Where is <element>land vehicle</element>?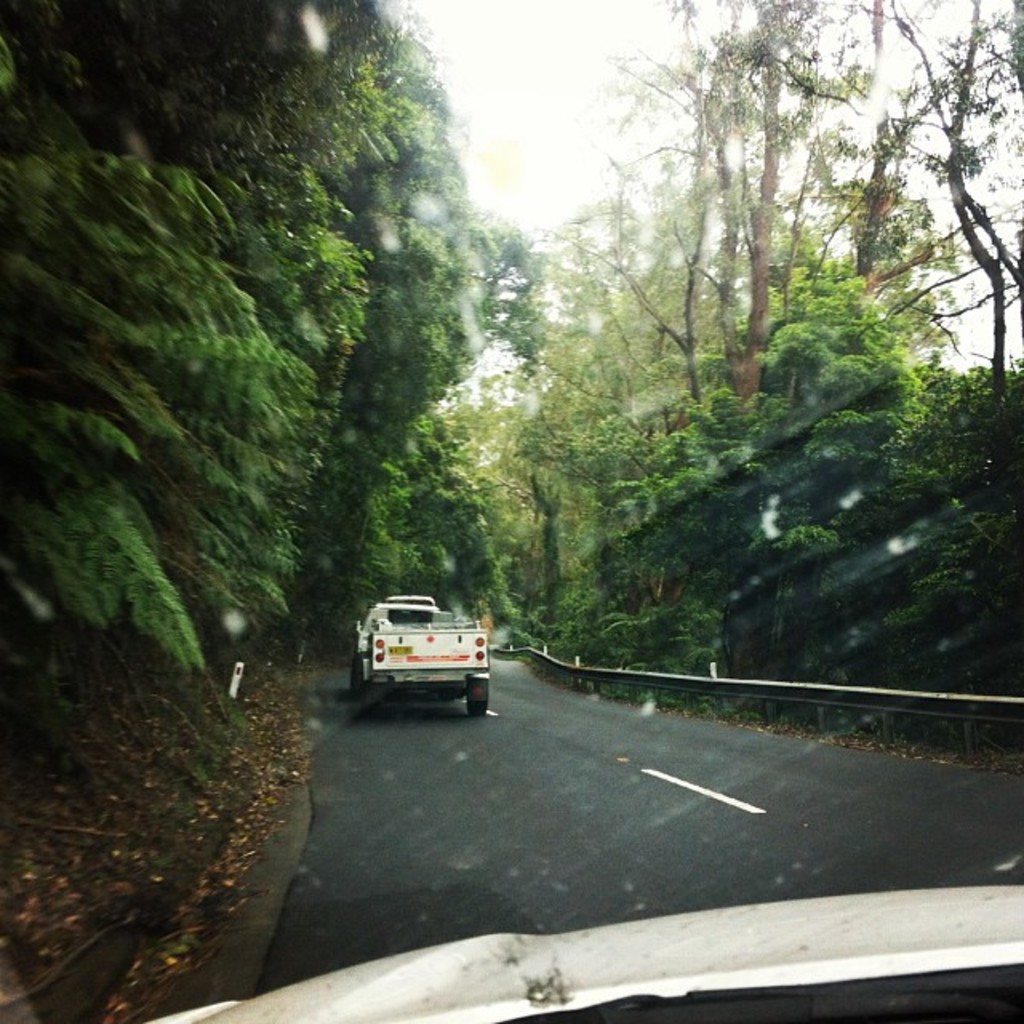
pyautogui.locateOnScreen(0, 0, 1022, 1022).
